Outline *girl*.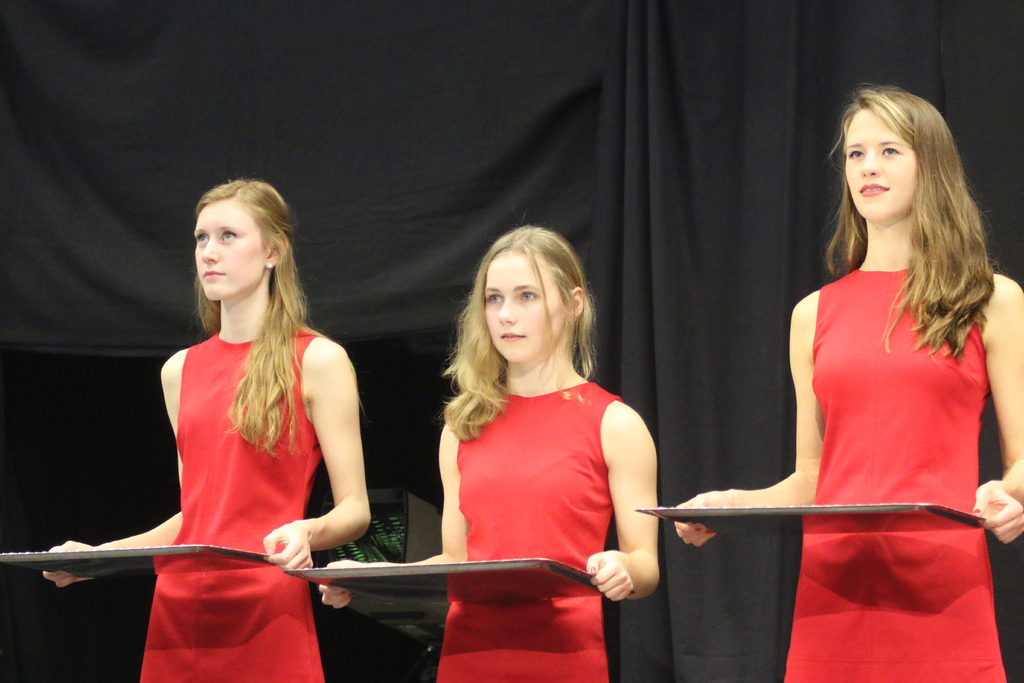
Outline: 316:208:660:682.
